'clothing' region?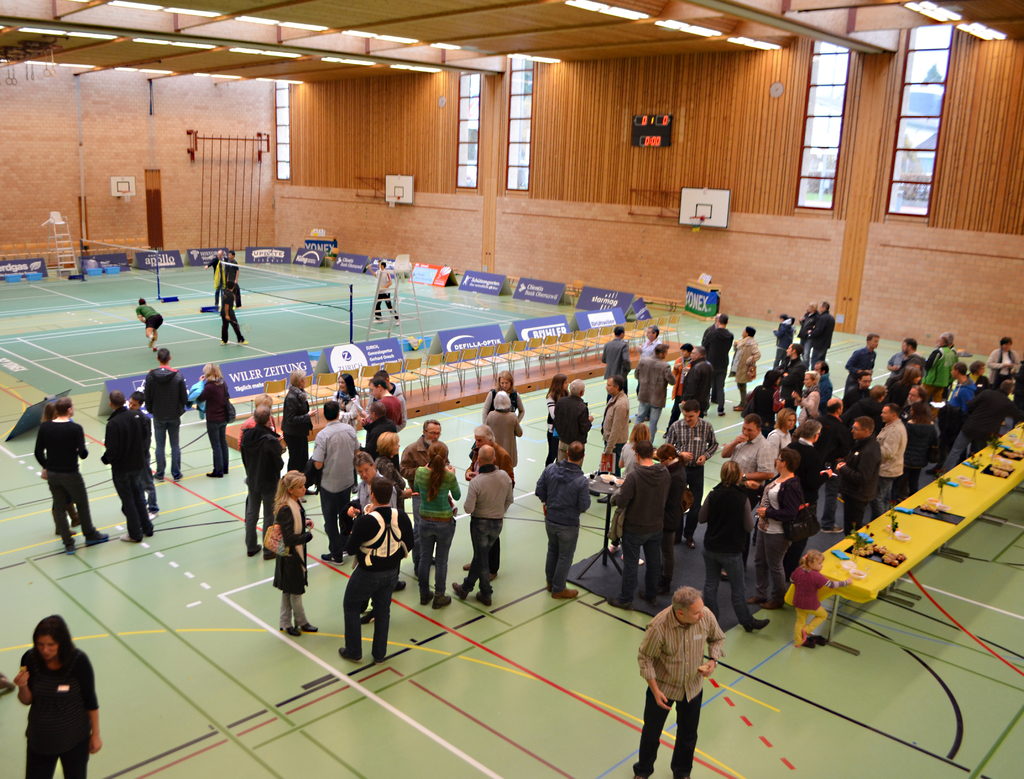
788 566 847 646
